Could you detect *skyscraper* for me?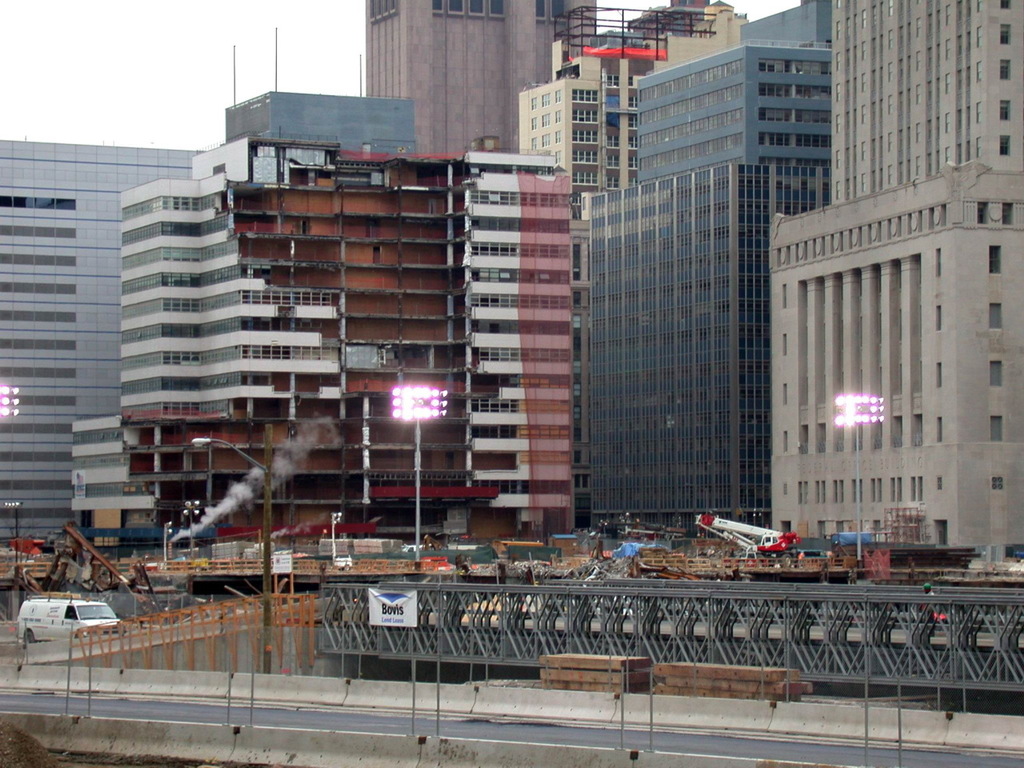
Detection result: 582, 159, 836, 554.
